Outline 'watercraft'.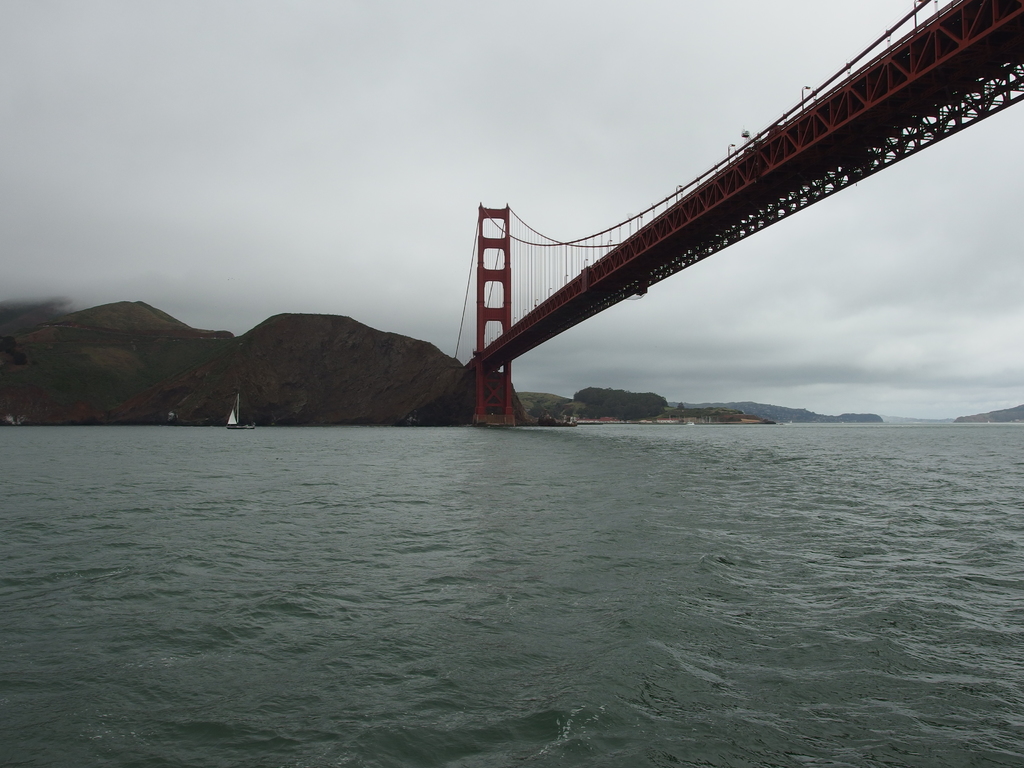
Outline: 534:409:574:428.
